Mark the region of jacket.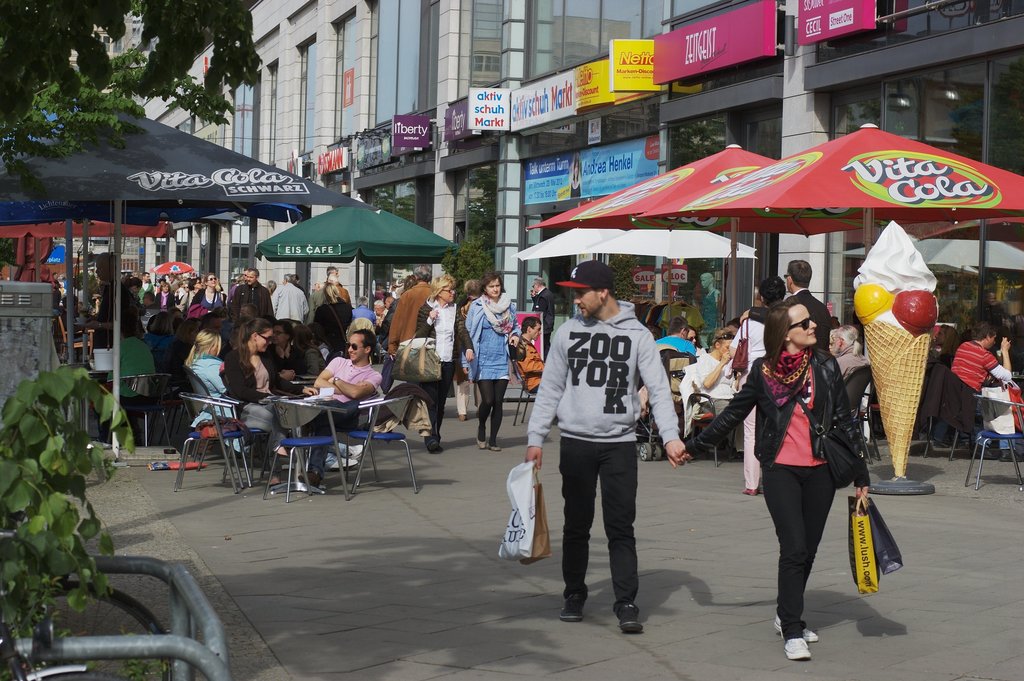
Region: {"x1": 682, "y1": 342, "x2": 871, "y2": 482}.
